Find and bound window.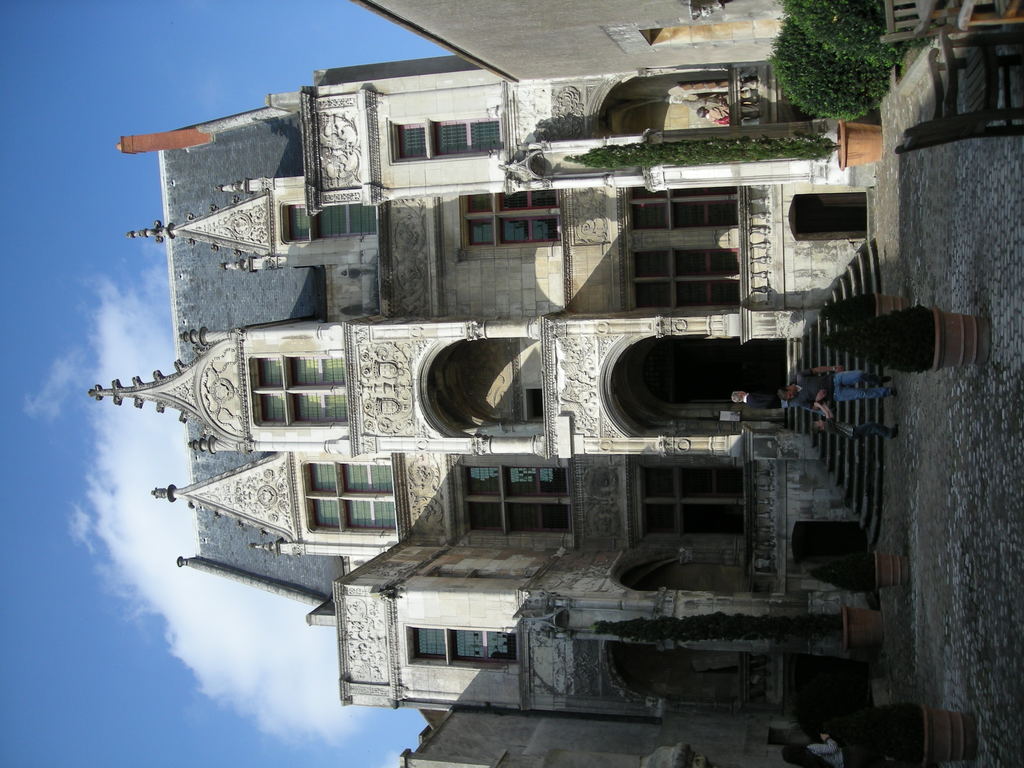
Bound: box=[404, 617, 522, 669].
